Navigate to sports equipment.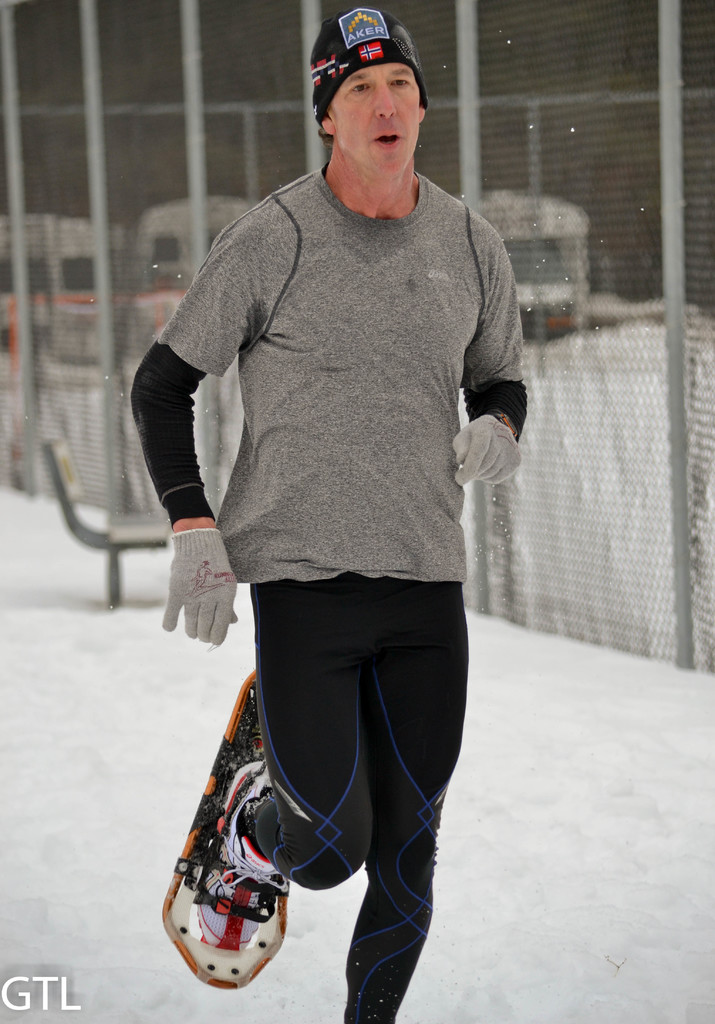
Navigation target: x1=161 y1=672 x2=287 y2=988.
